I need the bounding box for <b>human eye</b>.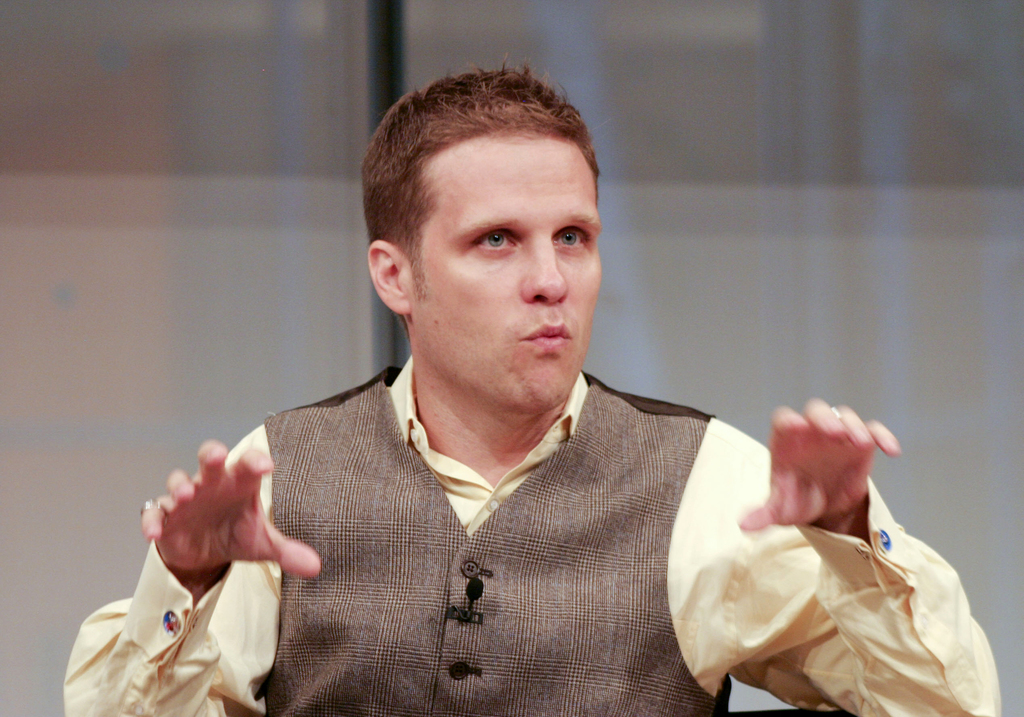
Here it is: <box>468,227,521,257</box>.
